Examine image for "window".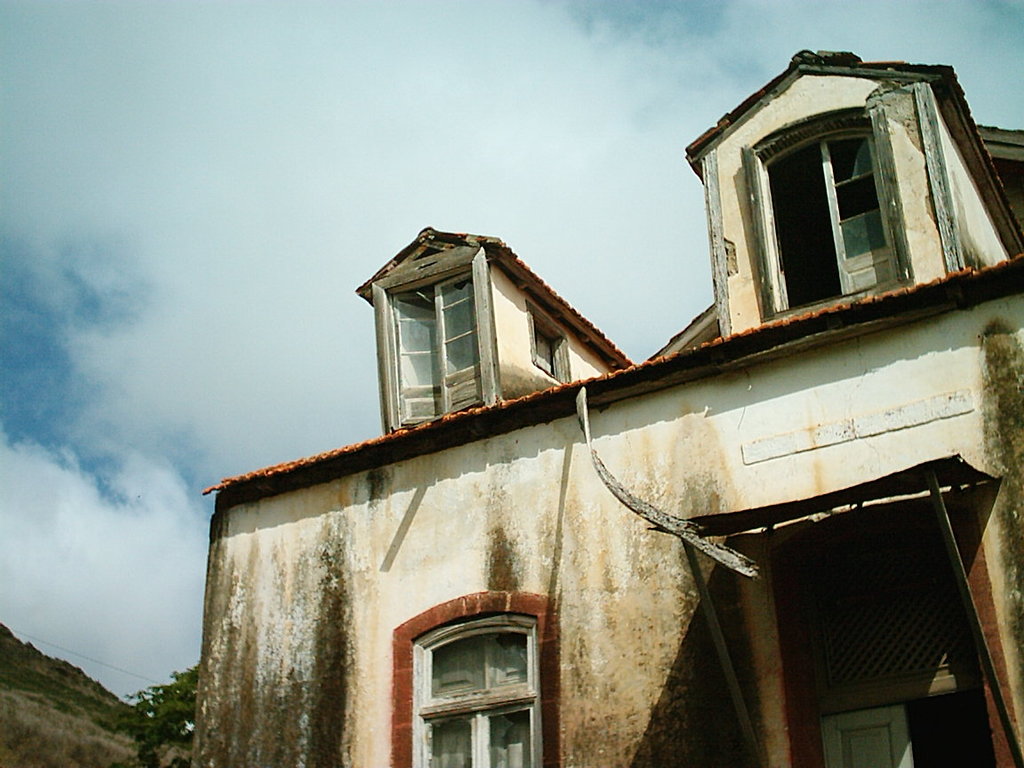
Examination result: [396, 615, 560, 746].
